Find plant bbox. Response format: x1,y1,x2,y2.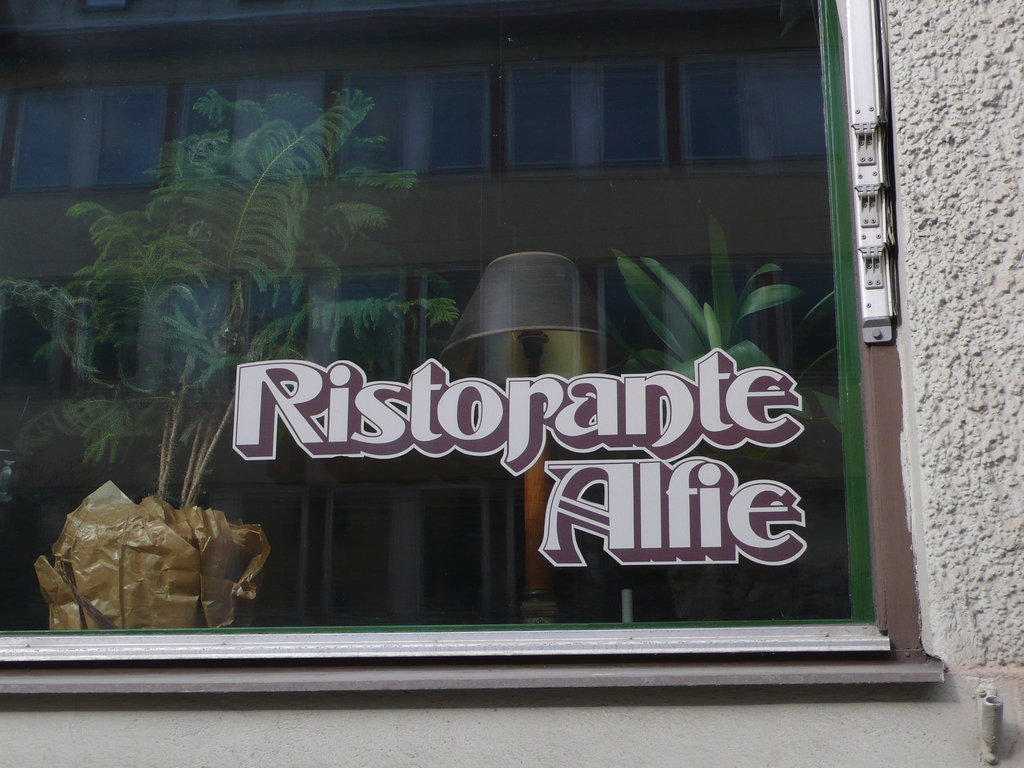
602,212,818,383.
